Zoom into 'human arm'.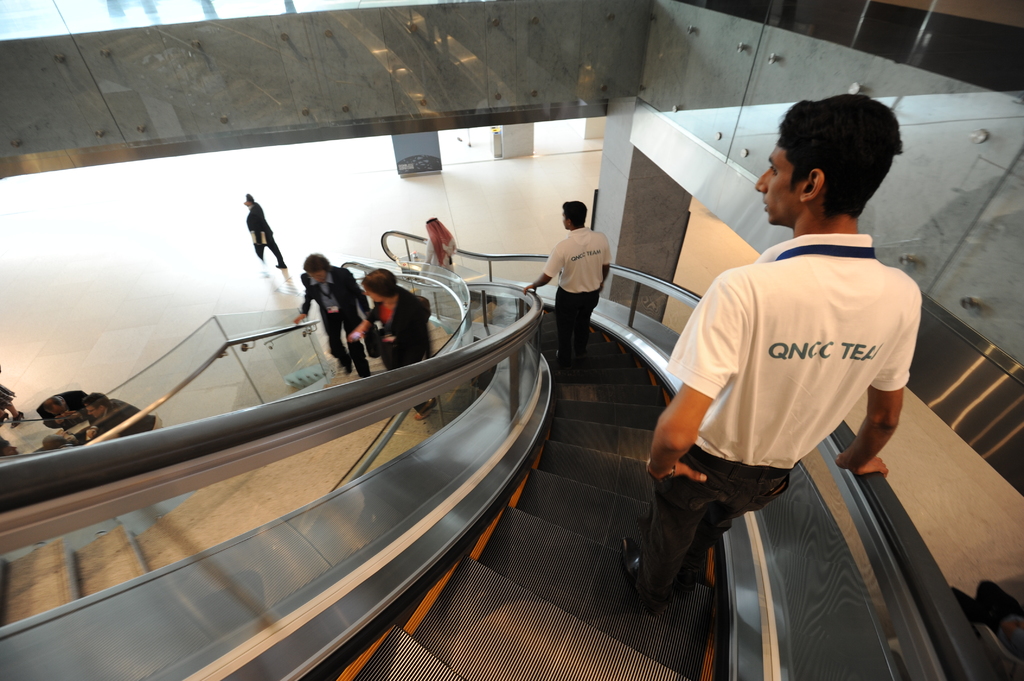
Zoom target: <region>519, 246, 565, 298</region>.
